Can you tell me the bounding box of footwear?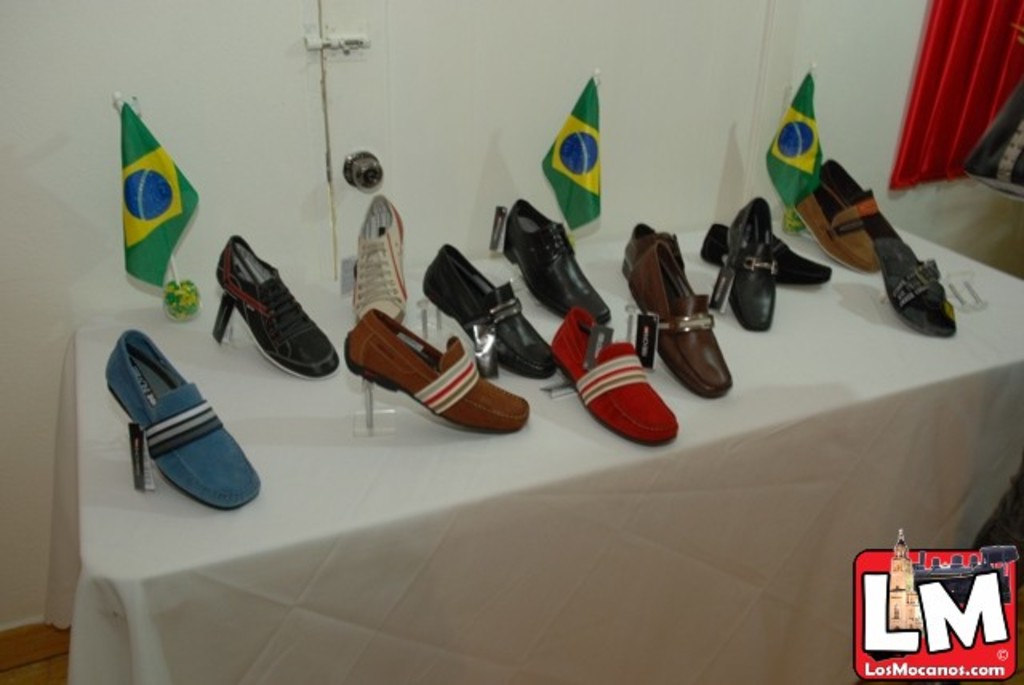
crop(622, 218, 685, 310).
